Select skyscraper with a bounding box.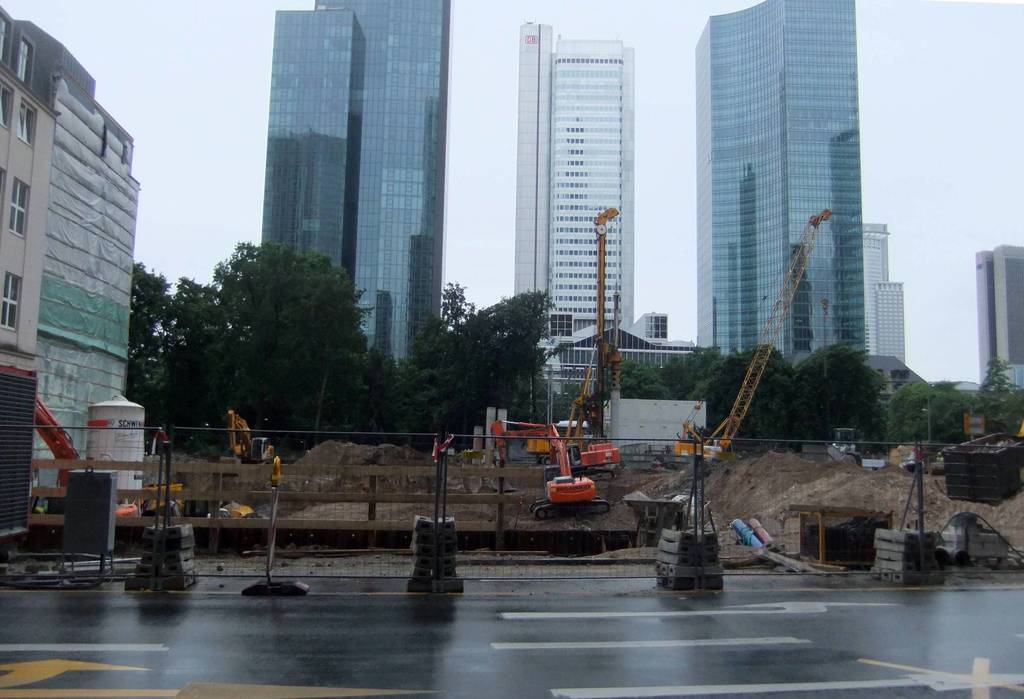
bbox=(518, 16, 638, 363).
